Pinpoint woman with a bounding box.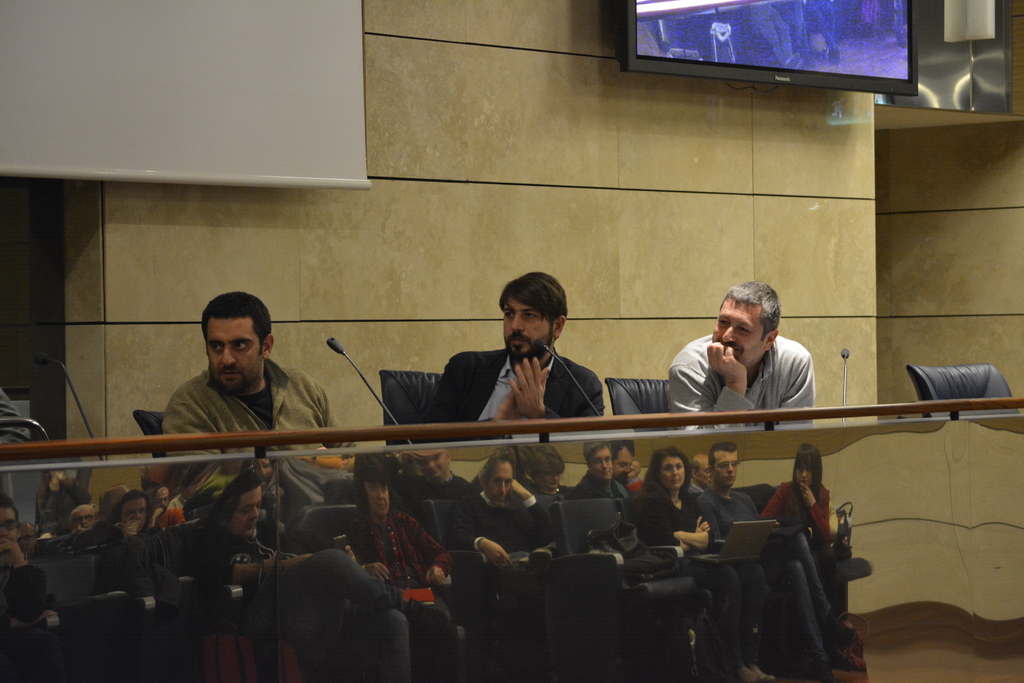
760, 435, 861, 654.
